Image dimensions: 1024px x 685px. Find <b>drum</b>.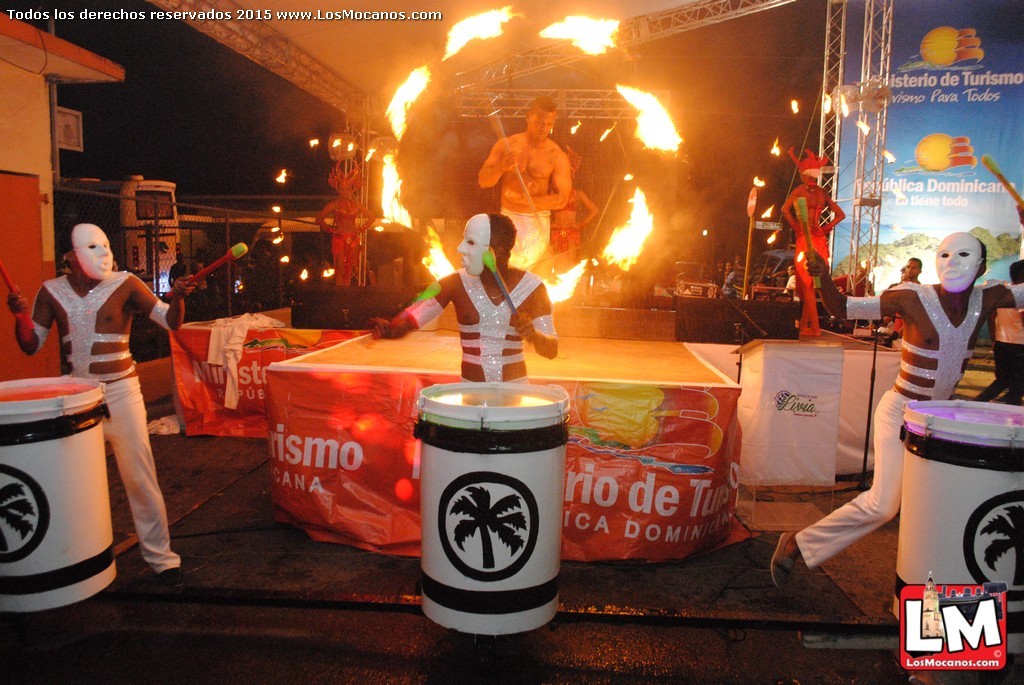
(898,400,1023,656).
